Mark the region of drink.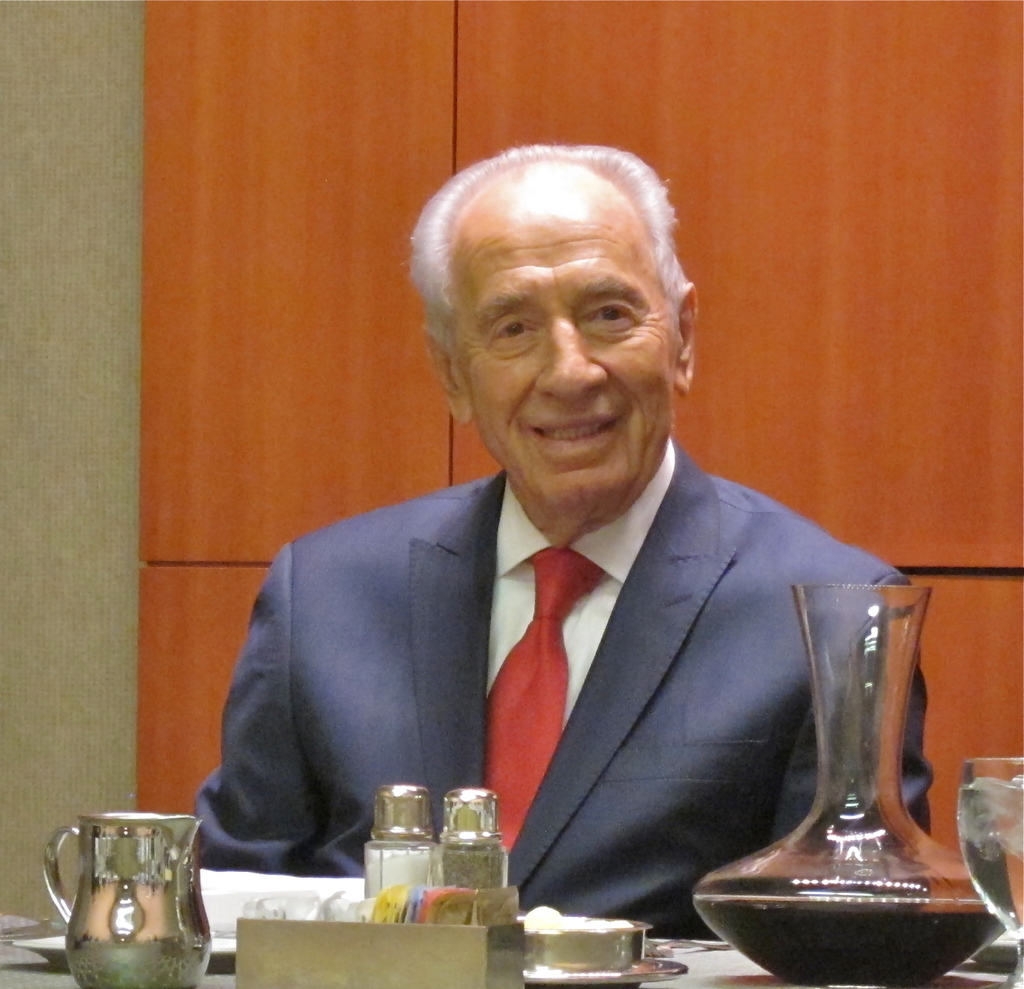
Region: (689,899,1010,988).
